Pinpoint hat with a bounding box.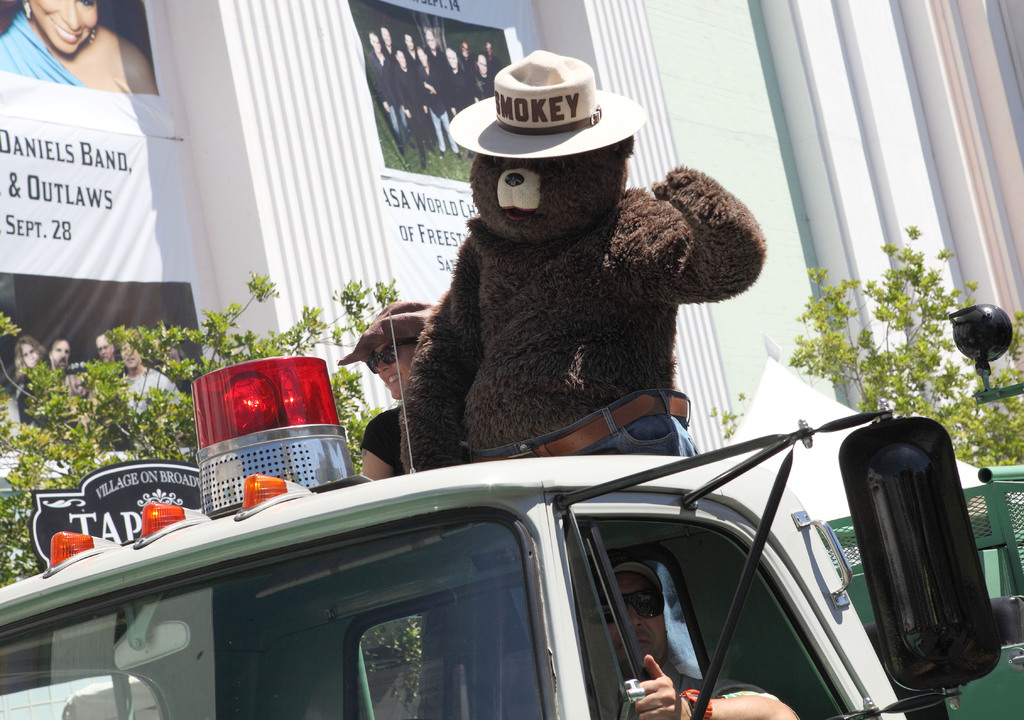
[left=444, top=49, right=646, bottom=160].
